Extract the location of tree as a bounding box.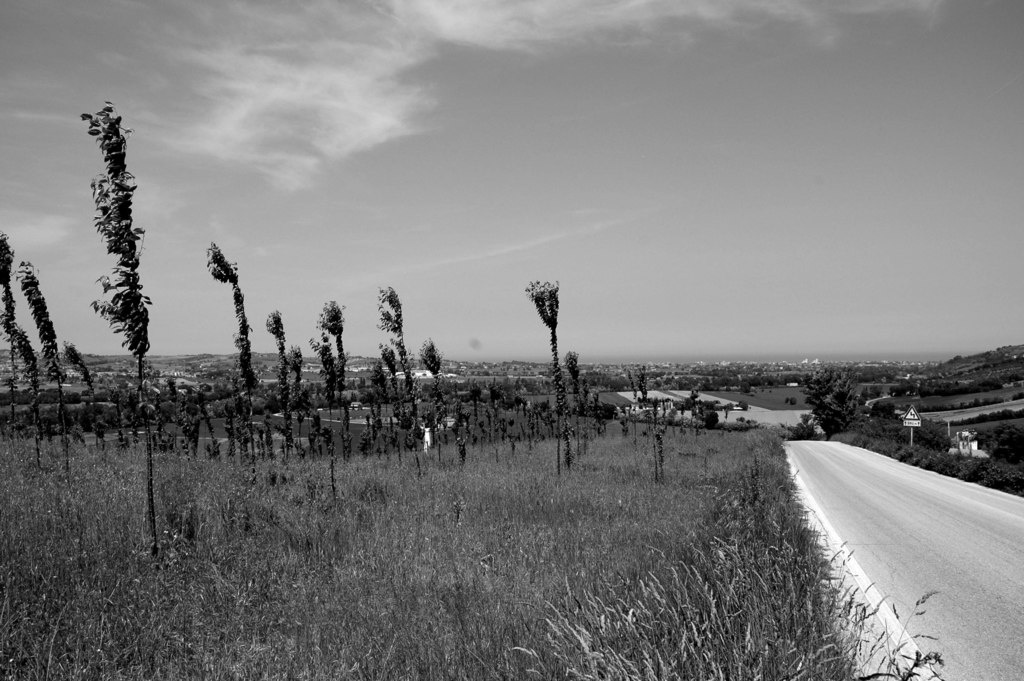
BBox(367, 341, 401, 466).
